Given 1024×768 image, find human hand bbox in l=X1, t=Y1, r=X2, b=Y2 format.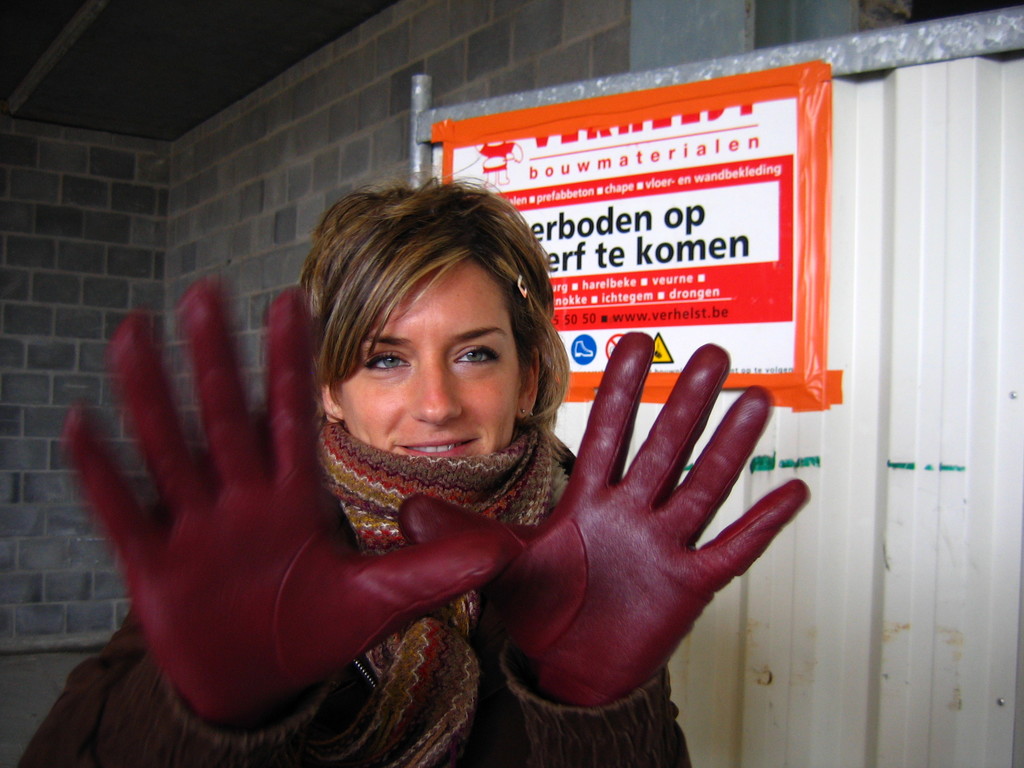
l=470, t=332, r=799, b=720.
